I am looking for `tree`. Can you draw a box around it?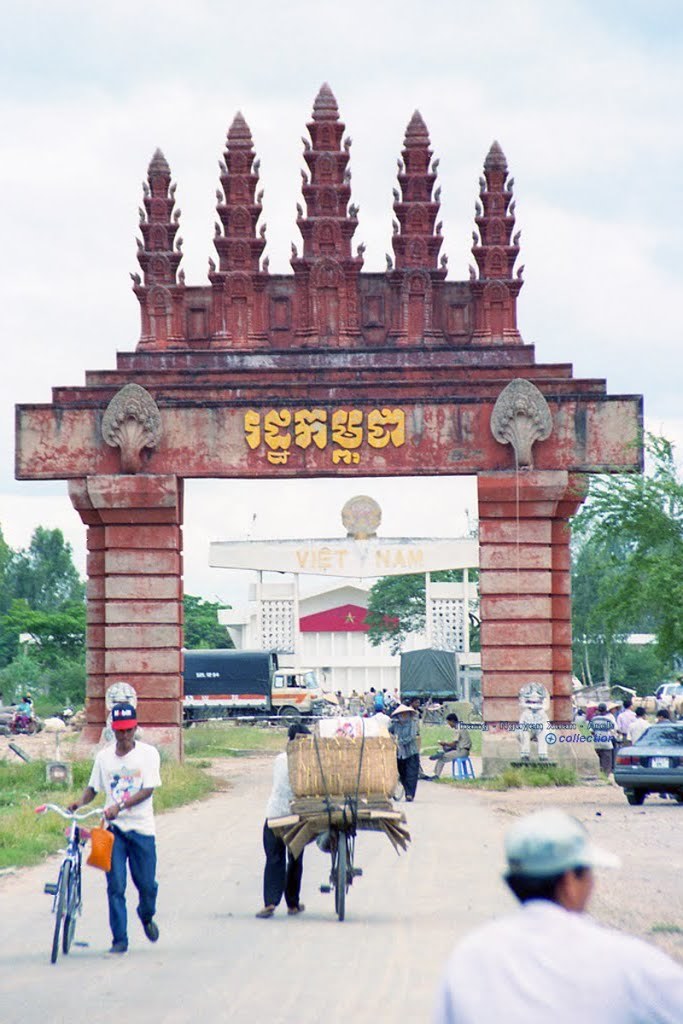
Sure, the bounding box is {"x1": 568, "y1": 432, "x2": 682, "y2": 693}.
